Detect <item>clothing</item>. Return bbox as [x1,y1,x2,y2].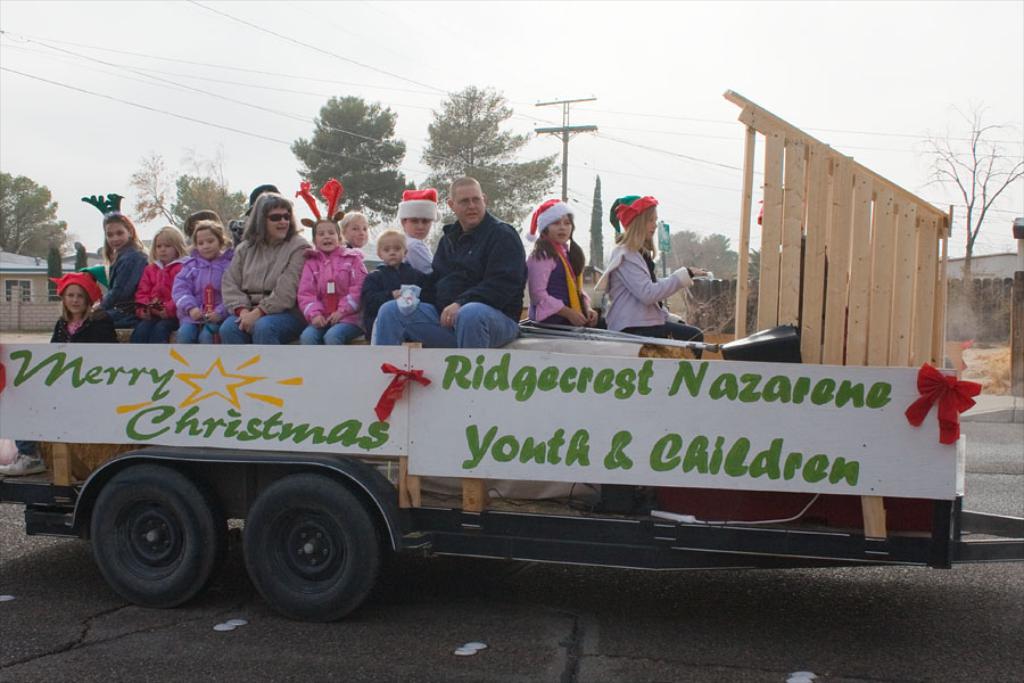
[360,257,440,336].
